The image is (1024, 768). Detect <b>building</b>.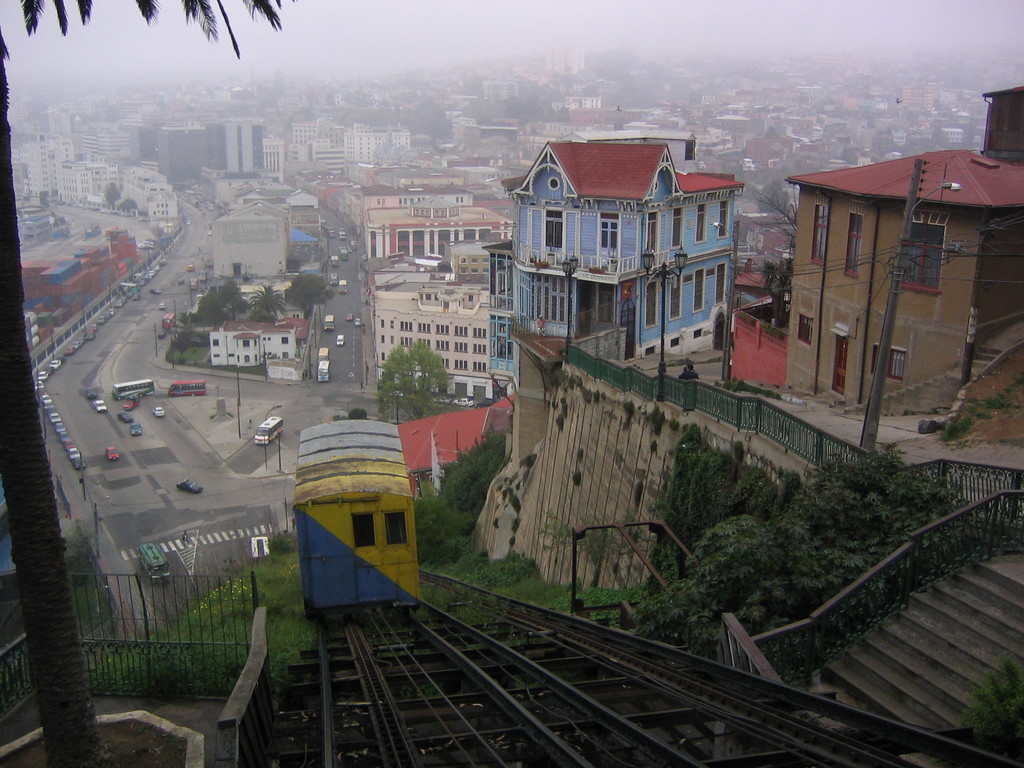
Detection: l=731, t=92, r=1023, b=437.
